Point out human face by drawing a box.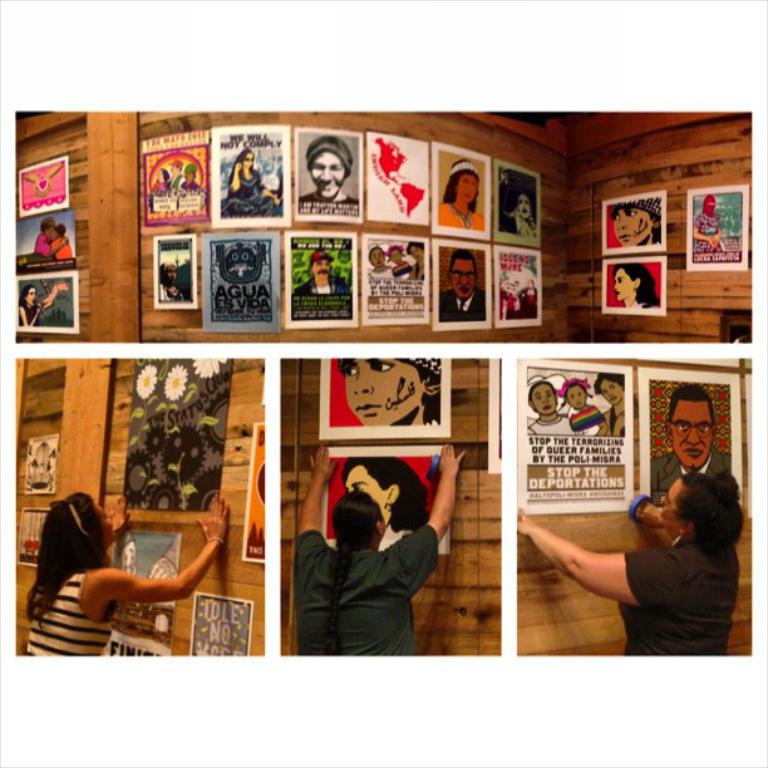
x1=94 y1=501 x2=117 y2=543.
